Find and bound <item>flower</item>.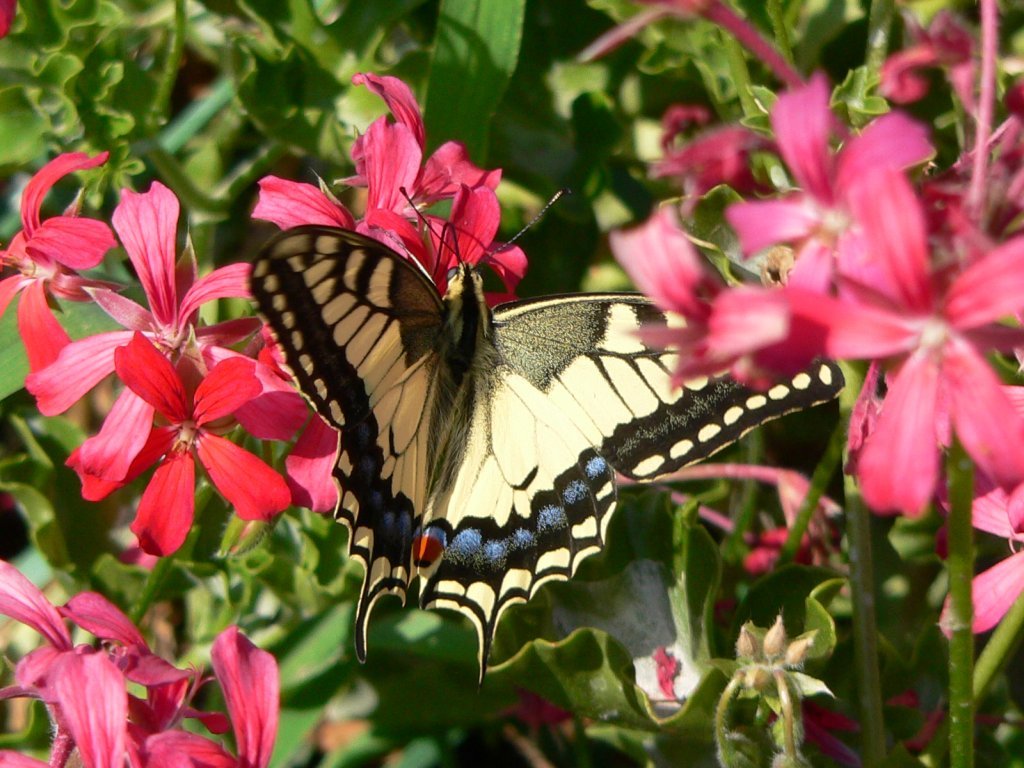
Bound: [x1=728, y1=102, x2=1017, y2=537].
